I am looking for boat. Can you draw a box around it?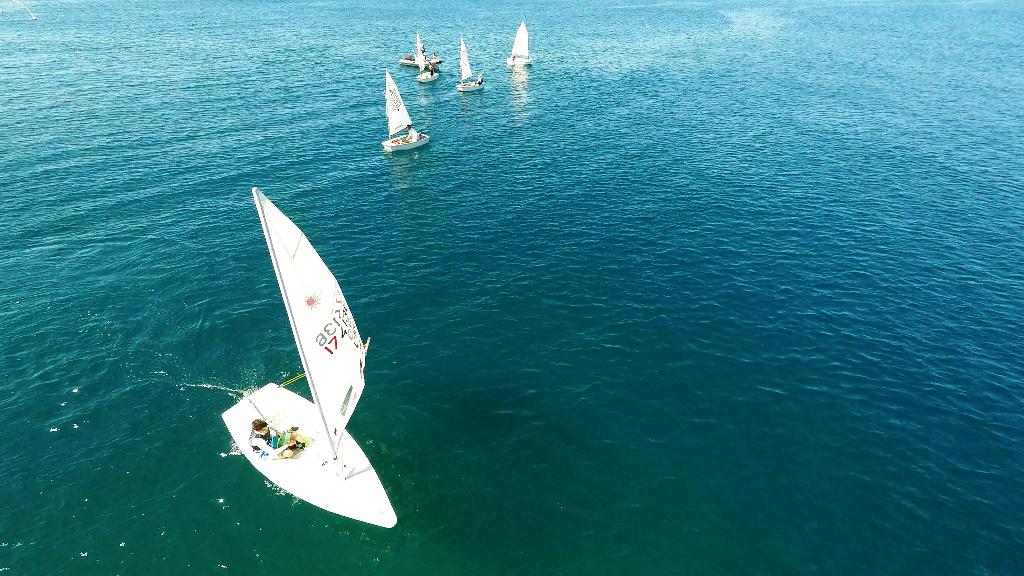
Sure, the bounding box is box(504, 19, 527, 67).
